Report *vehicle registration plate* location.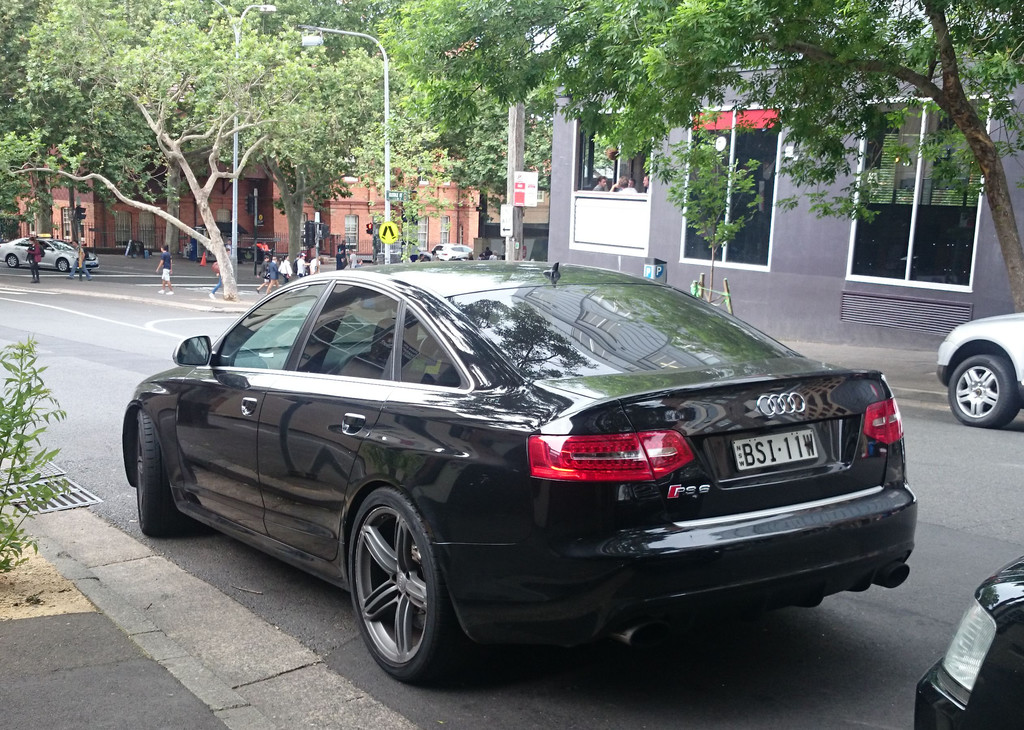
Report: <region>735, 433, 813, 475</region>.
